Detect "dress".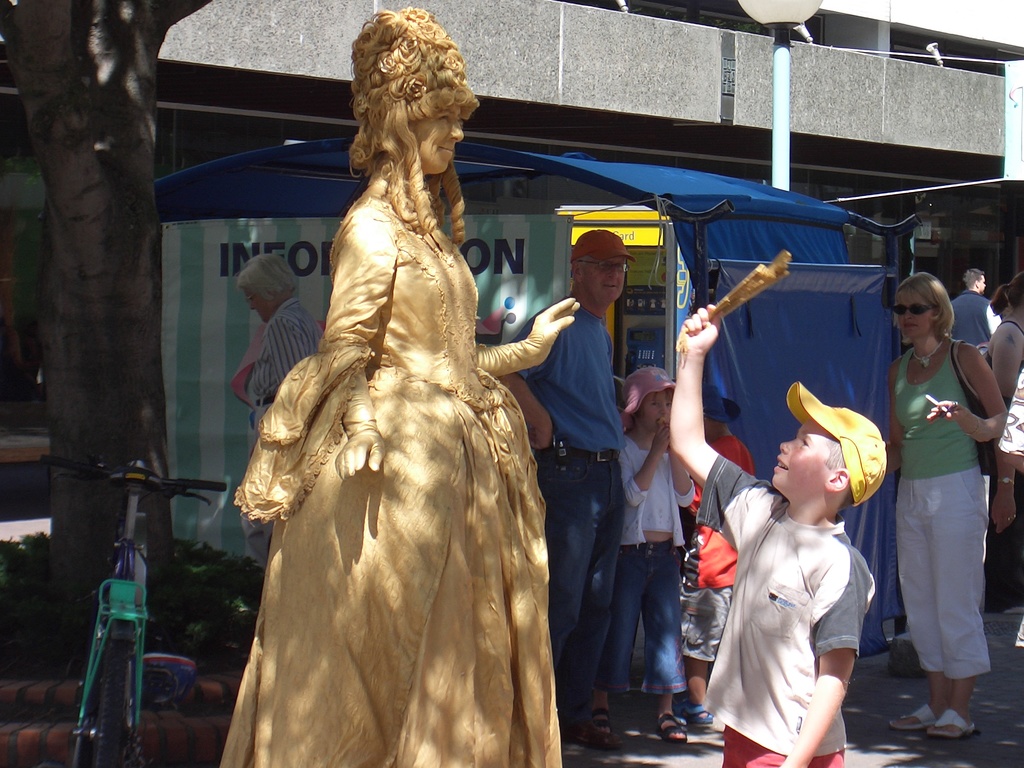
Detected at region(214, 191, 560, 767).
